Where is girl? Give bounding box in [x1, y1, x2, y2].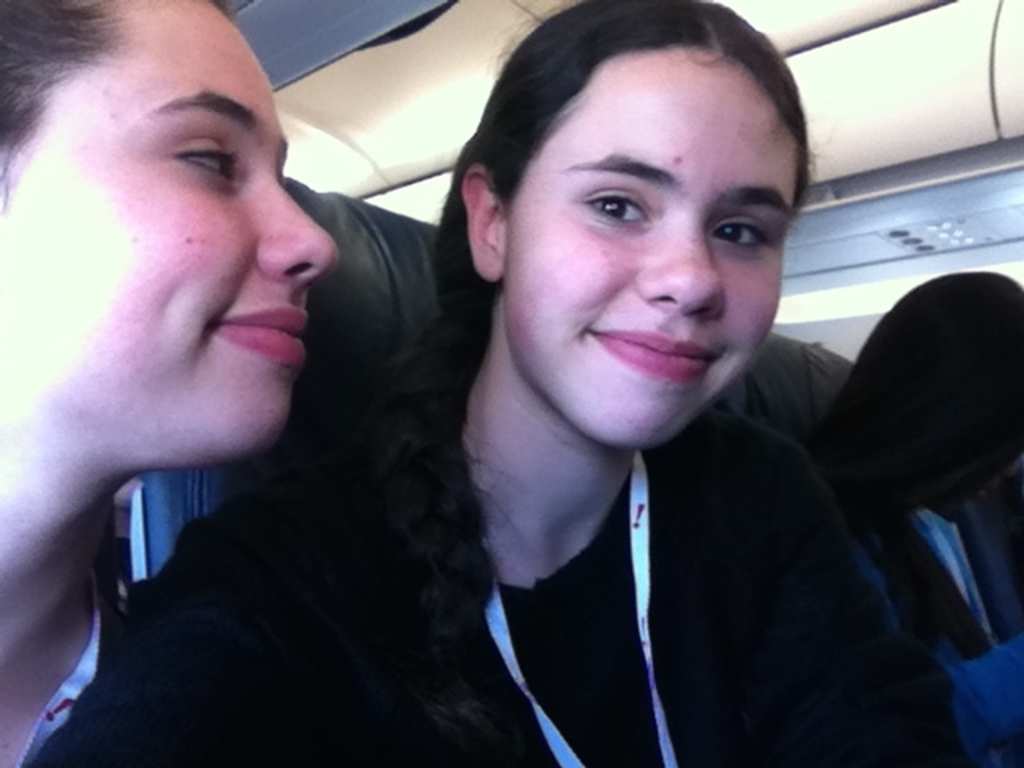
[139, 0, 950, 766].
